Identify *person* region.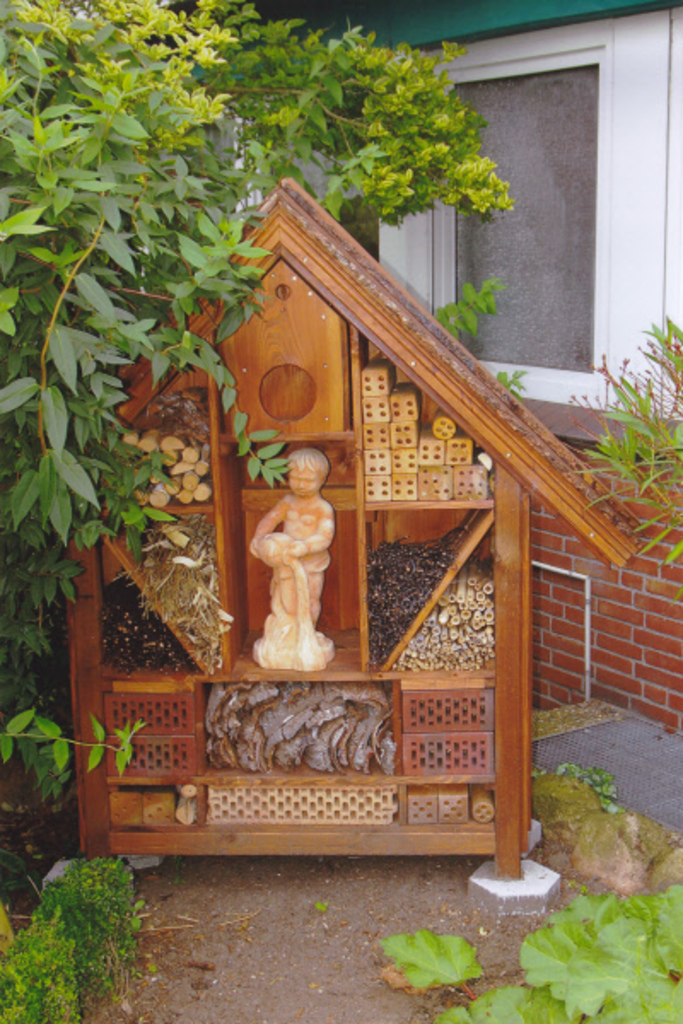
Region: {"x1": 246, "y1": 442, "x2": 338, "y2": 647}.
